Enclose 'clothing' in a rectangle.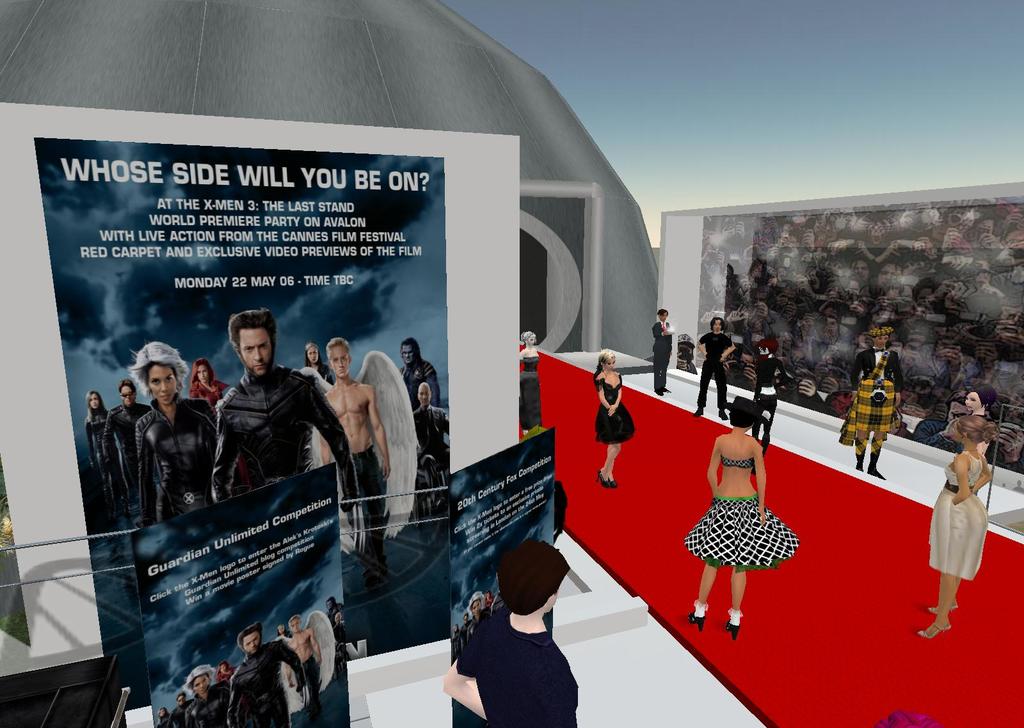
651, 319, 672, 392.
